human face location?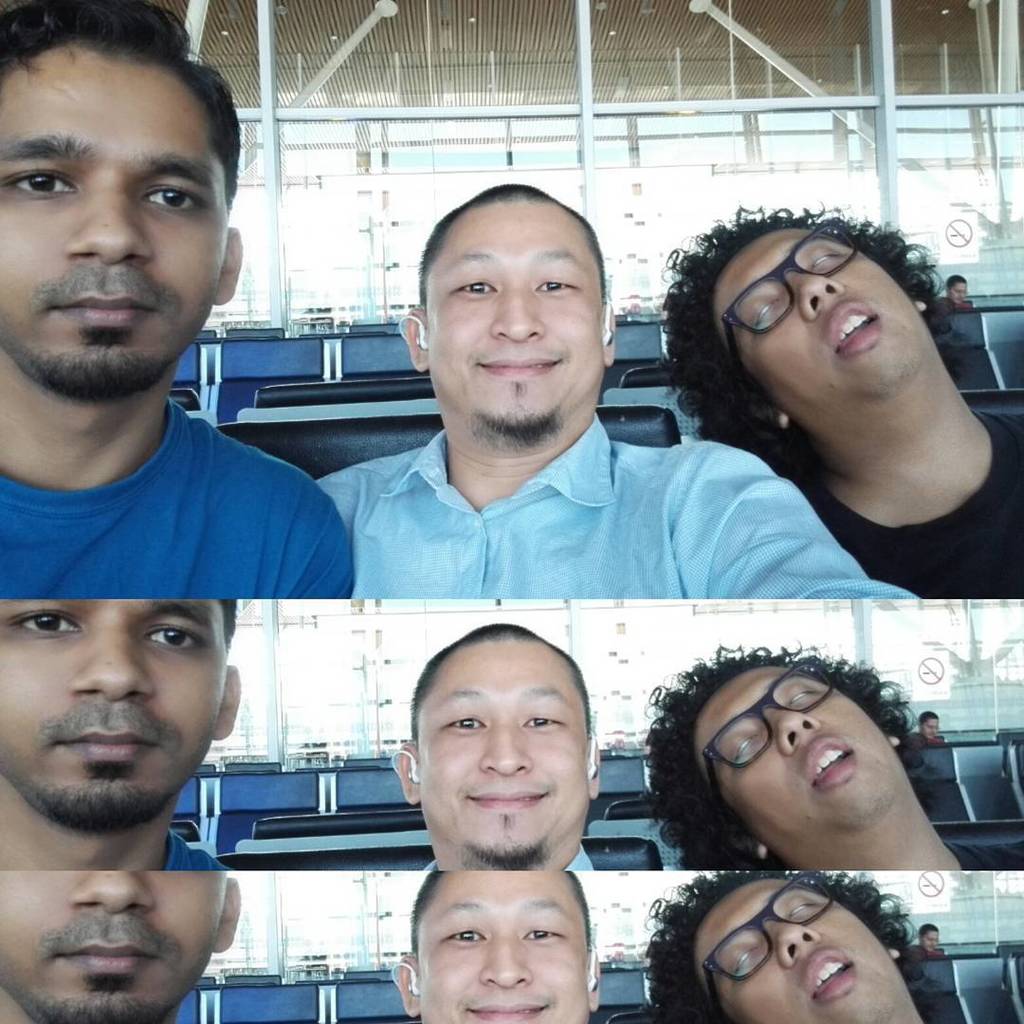
952, 277, 971, 308
